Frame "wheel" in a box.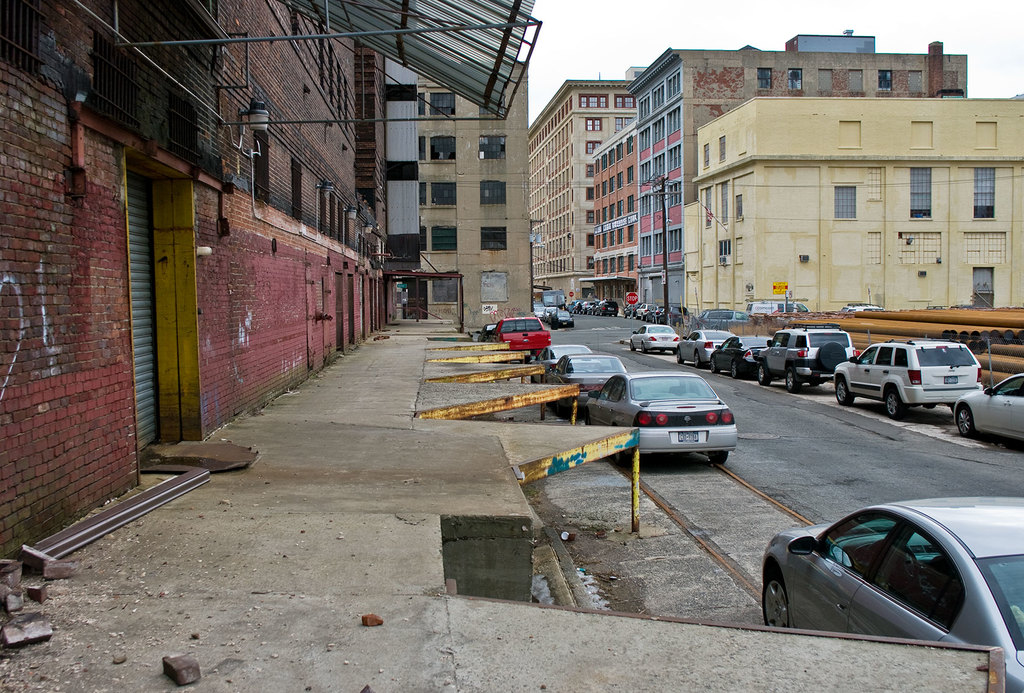
x1=731, y1=360, x2=739, y2=379.
